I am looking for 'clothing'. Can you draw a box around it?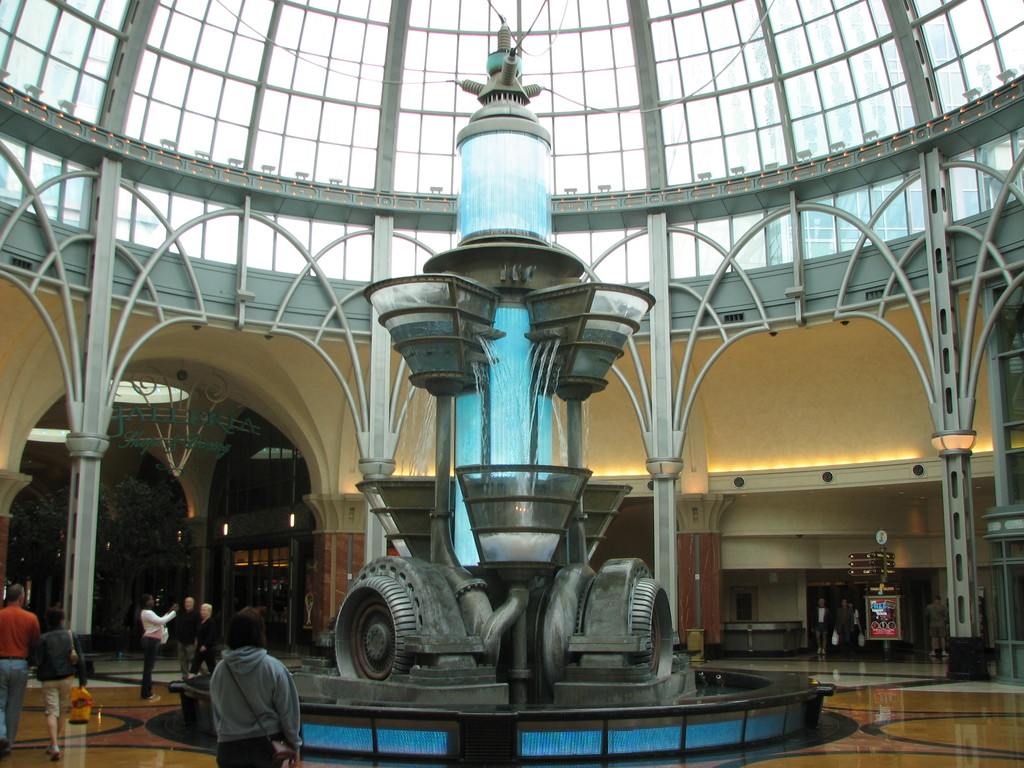
Sure, the bounding box is (193,612,218,676).
